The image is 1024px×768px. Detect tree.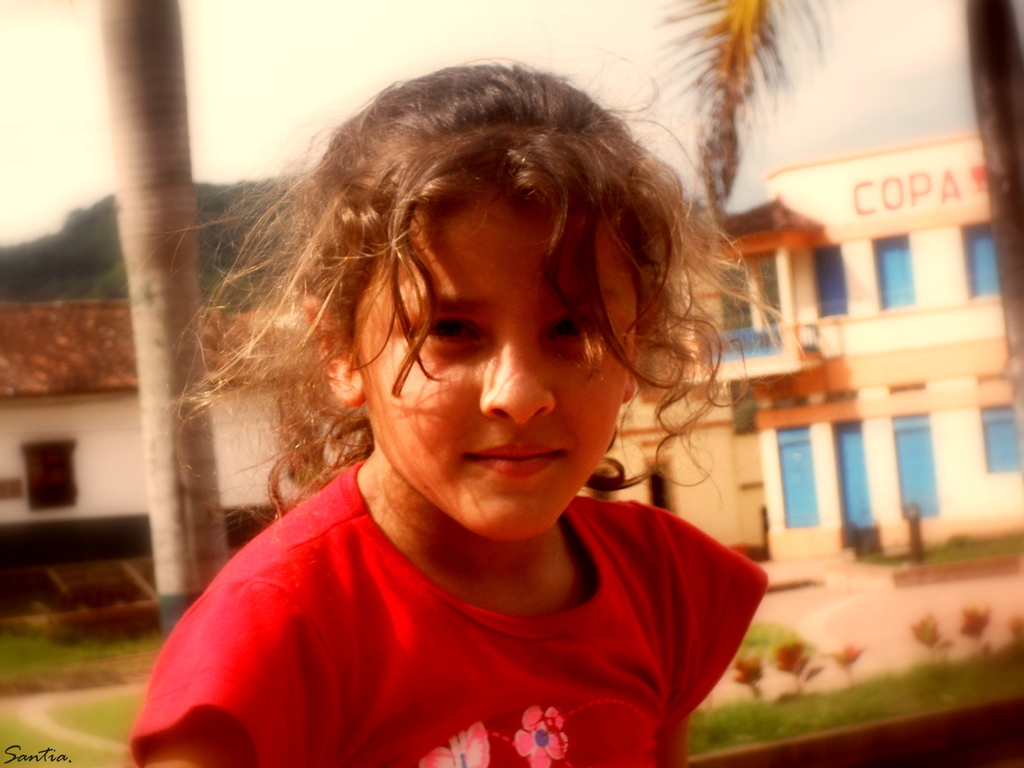
Detection: left=654, top=0, right=1023, bottom=449.
